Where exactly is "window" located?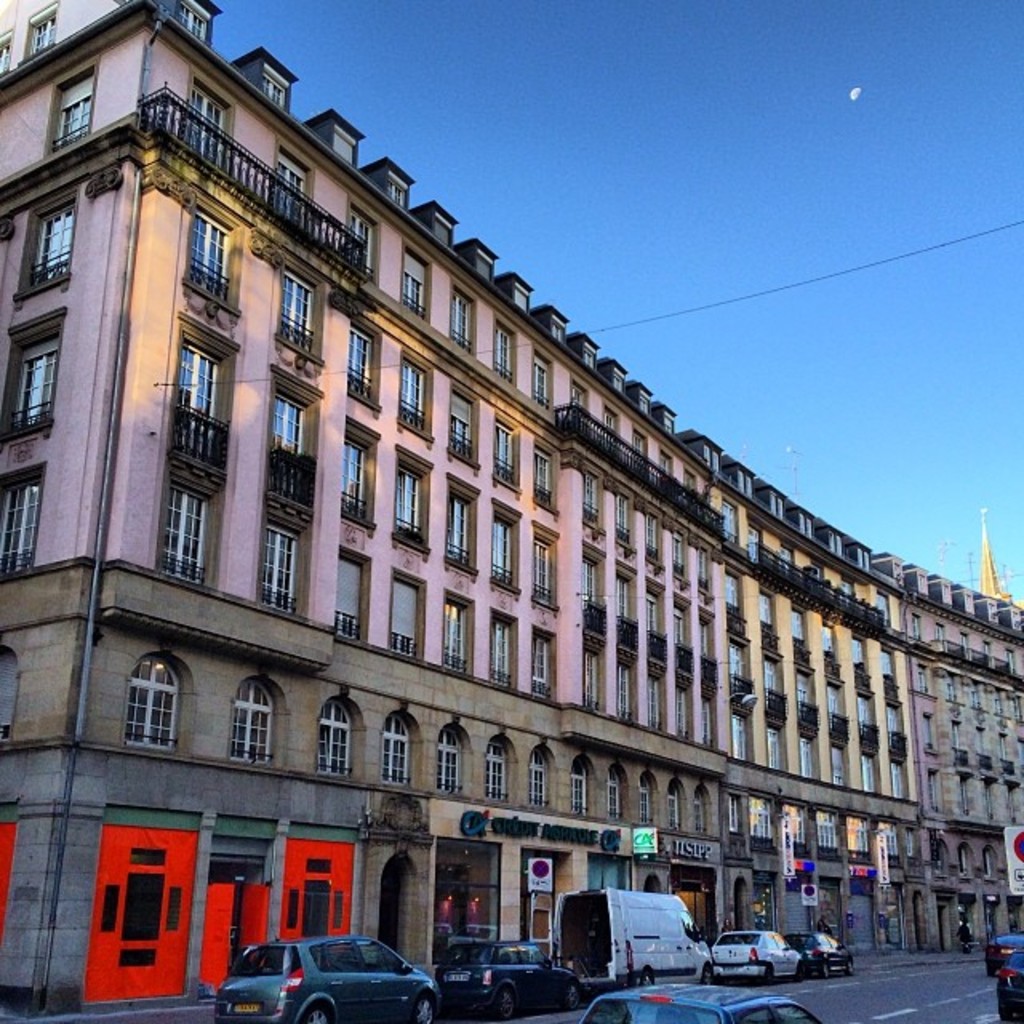
Its bounding box is {"left": 330, "top": 437, "right": 395, "bottom": 531}.
